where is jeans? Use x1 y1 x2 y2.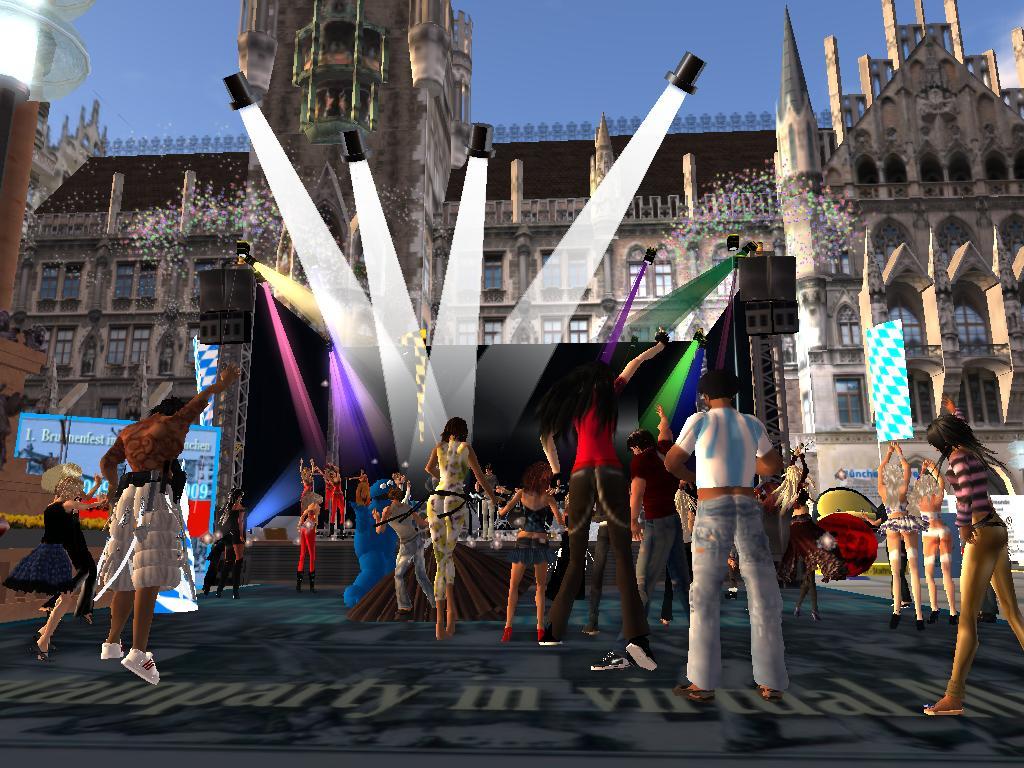
685 496 796 689.
